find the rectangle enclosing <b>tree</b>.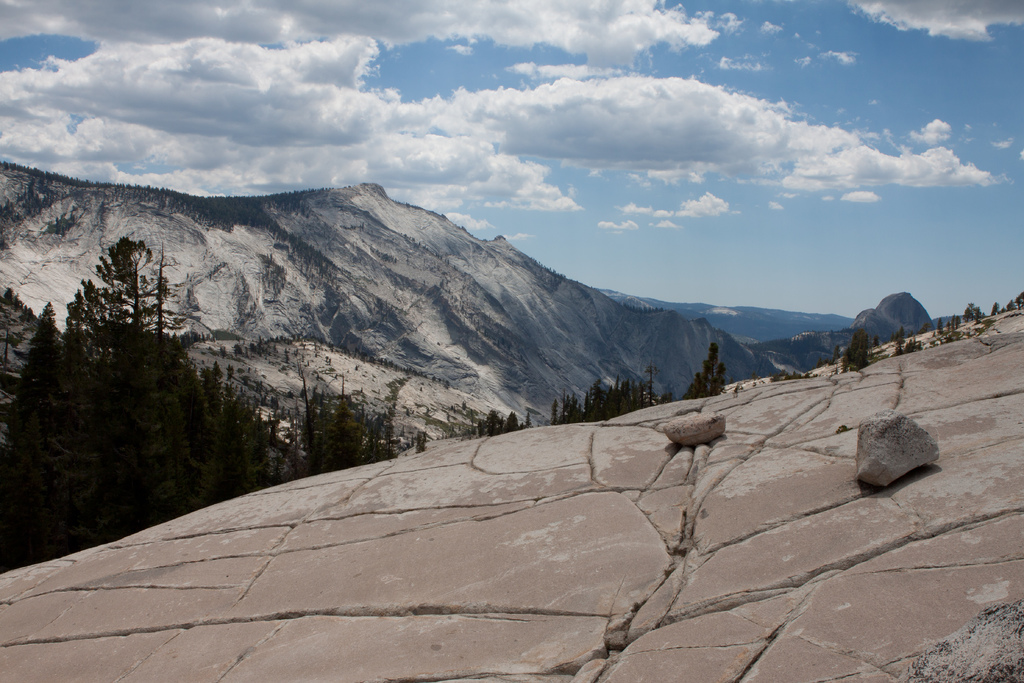
(x1=497, y1=413, x2=522, y2=431).
